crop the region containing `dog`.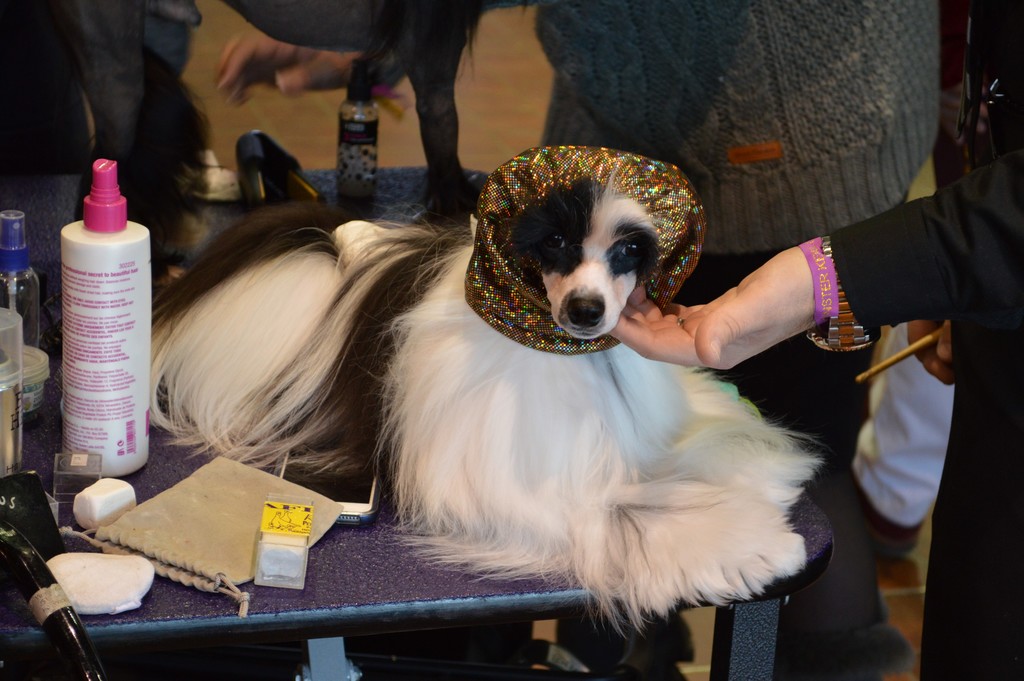
Crop region: (left=150, top=145, right=829, bottom=641).
